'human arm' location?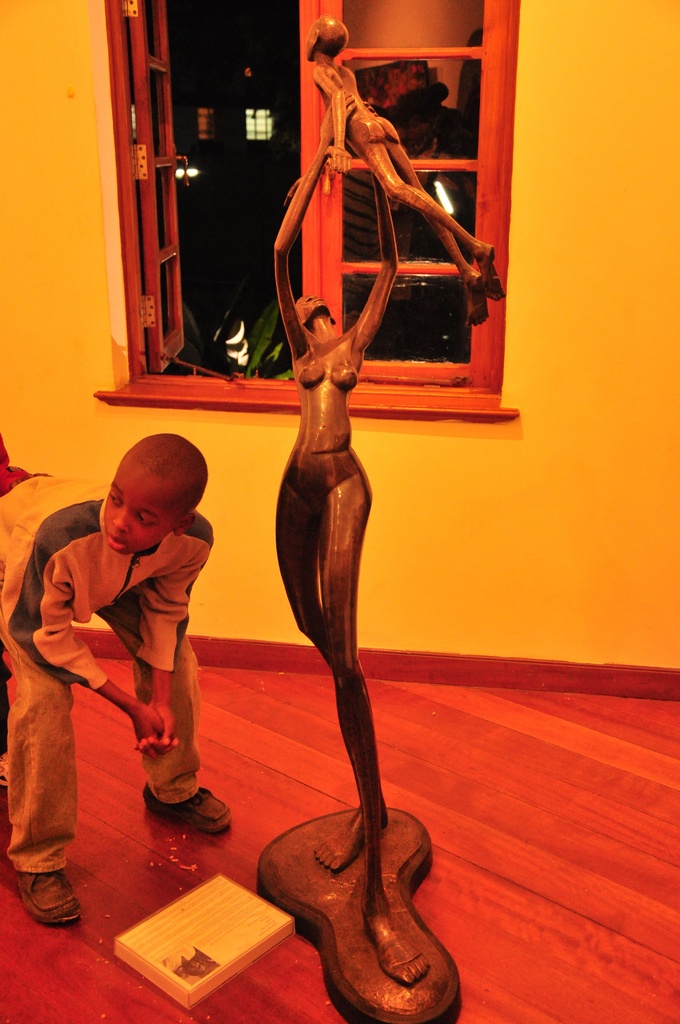
(264, 132, 337, 349)
